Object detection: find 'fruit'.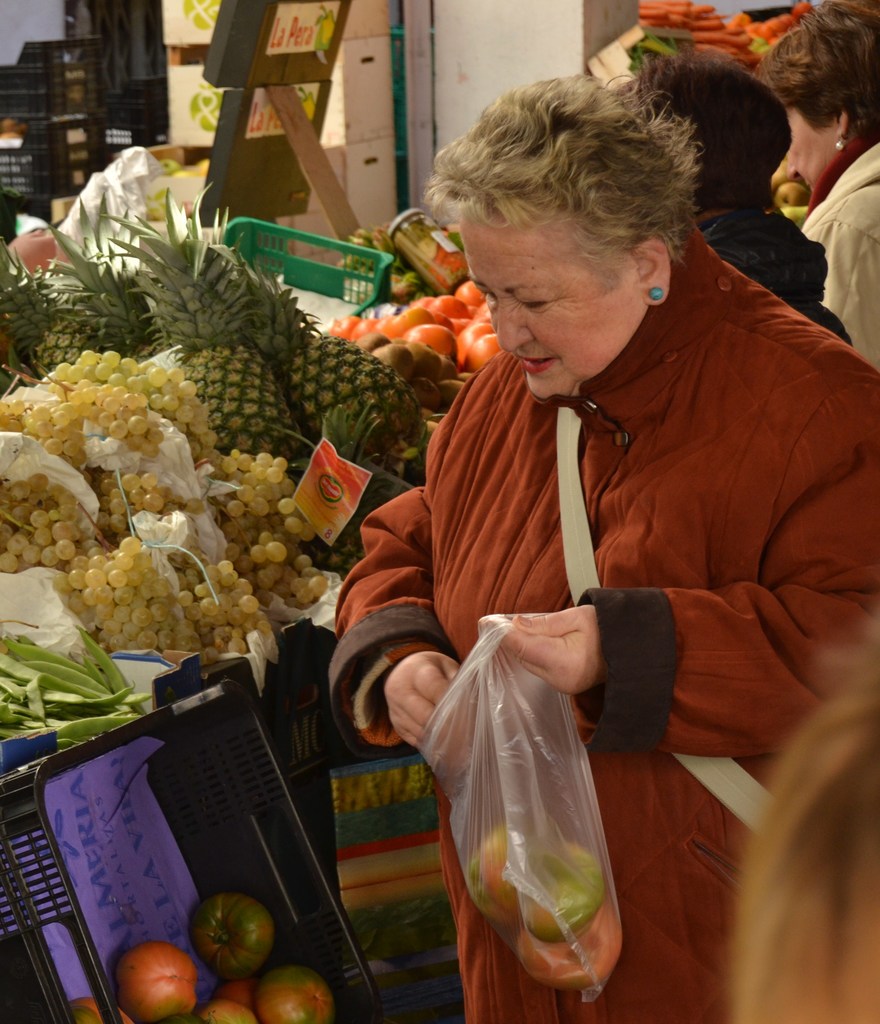
locate(188, 1006, 251, 1023).
